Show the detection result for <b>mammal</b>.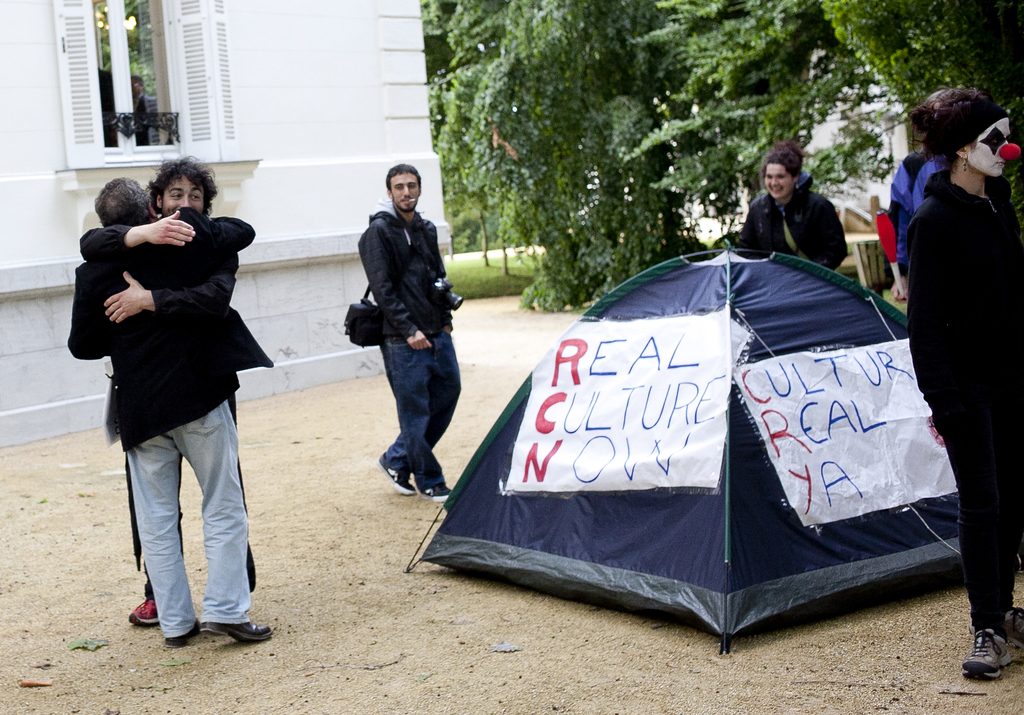
(736,134,845,273).
